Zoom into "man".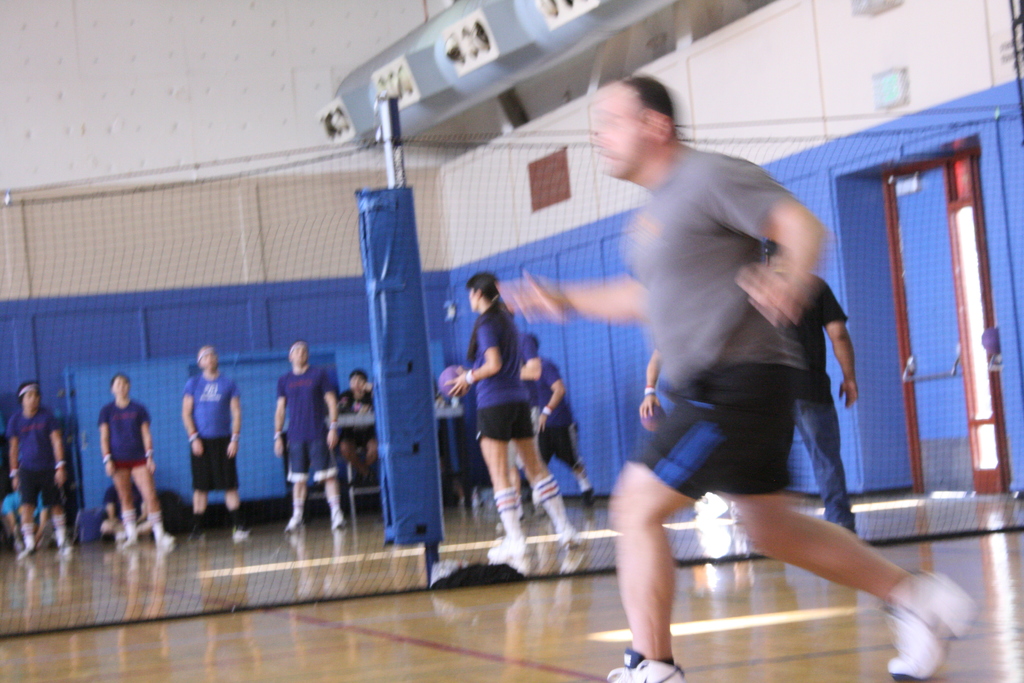
Zoom target: bbox=(493, 64, 980, 682).
